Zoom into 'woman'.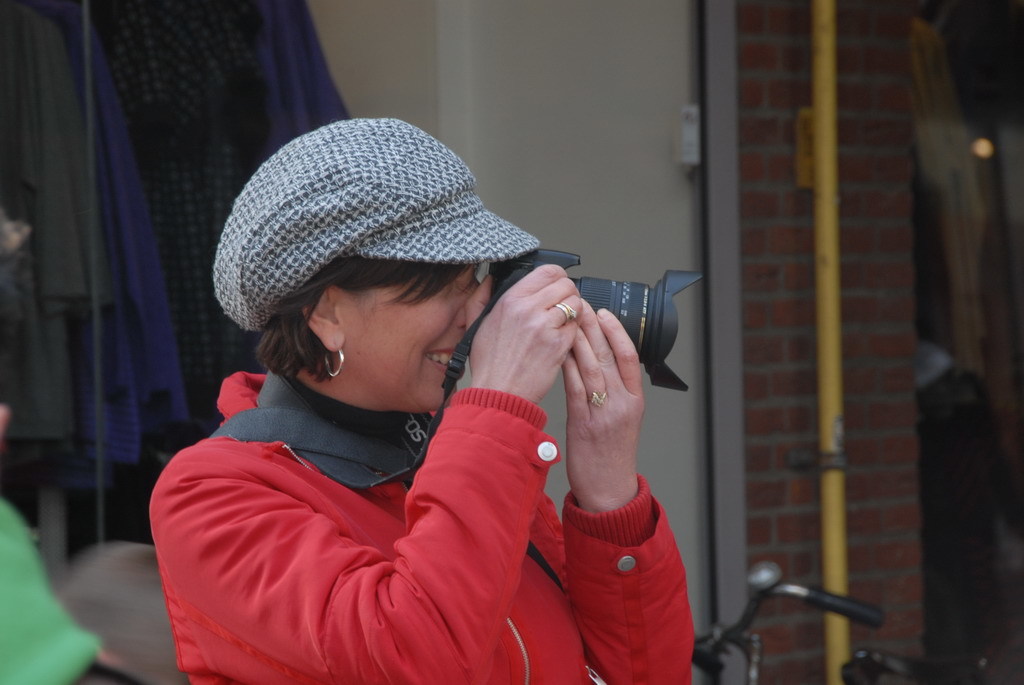
Zoom target: crop(150, 116, 699, 684).
